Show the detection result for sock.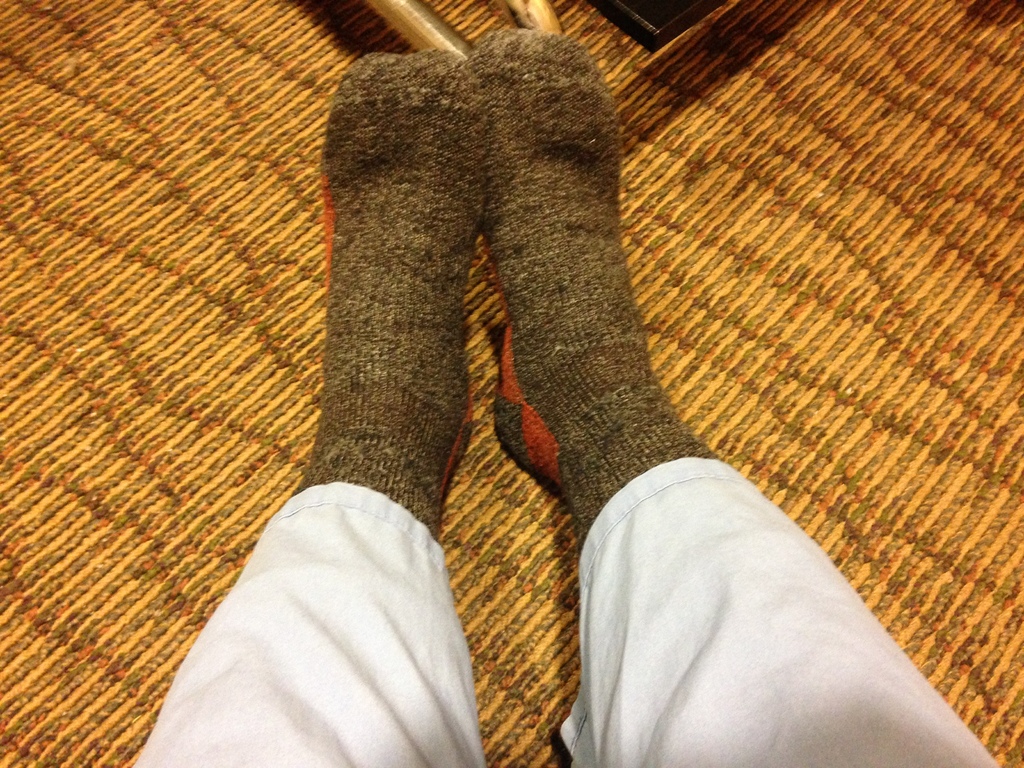
BBox(289, 44, 479, 543).
